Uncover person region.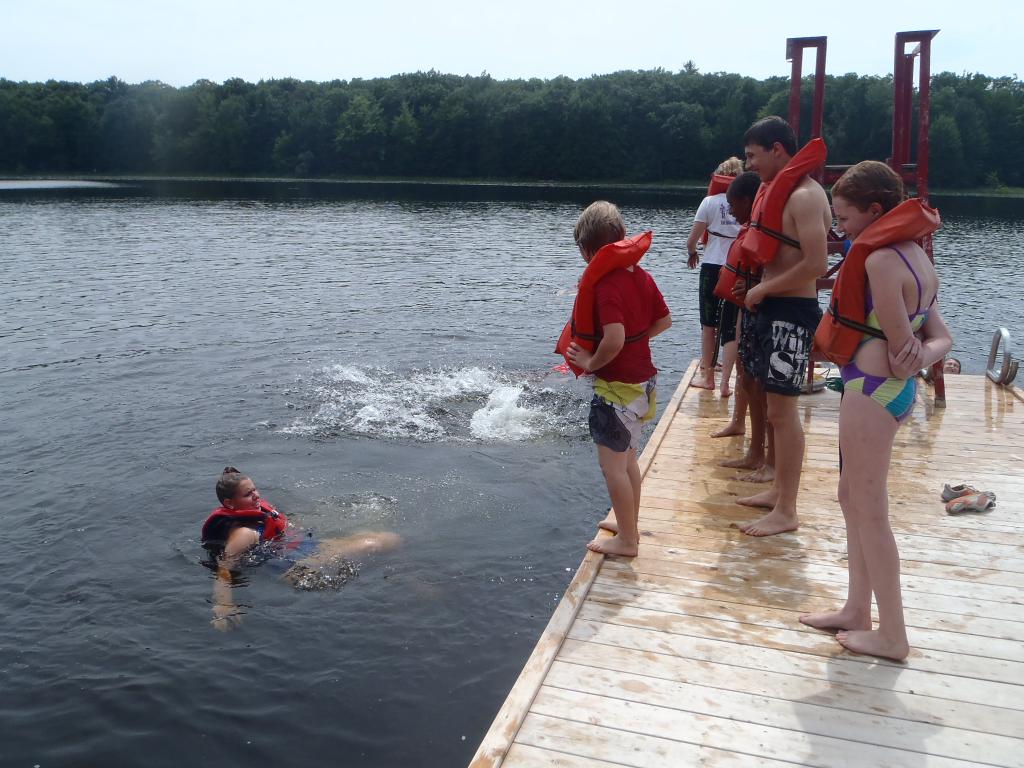
Uncovered: rect(730, 118, 826, 536).
